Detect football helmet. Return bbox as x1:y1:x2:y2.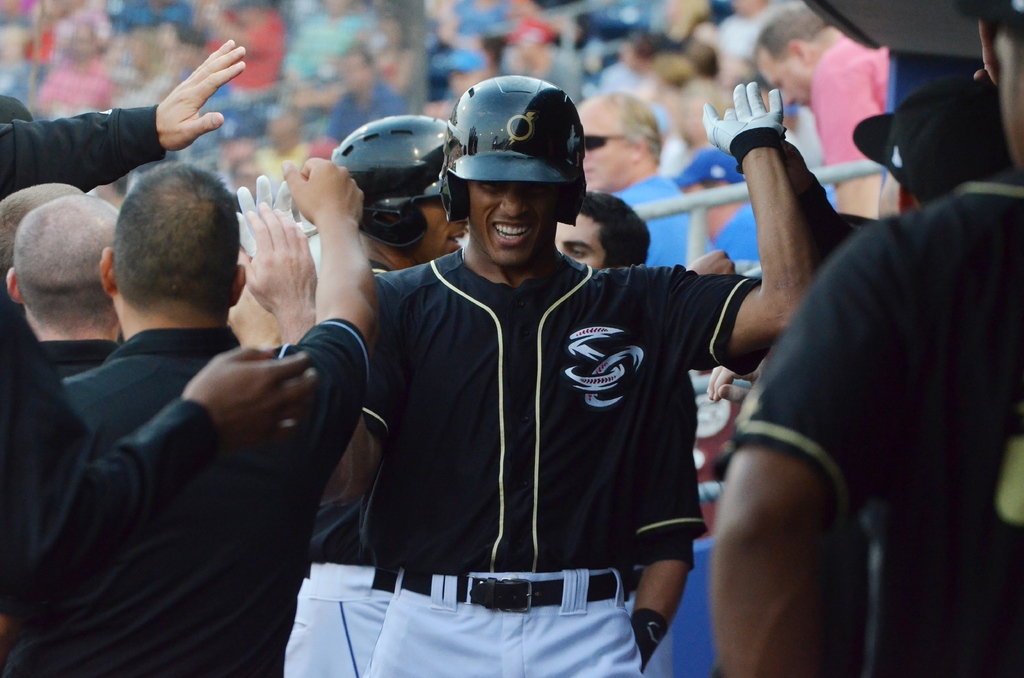
441:74:583:225.
